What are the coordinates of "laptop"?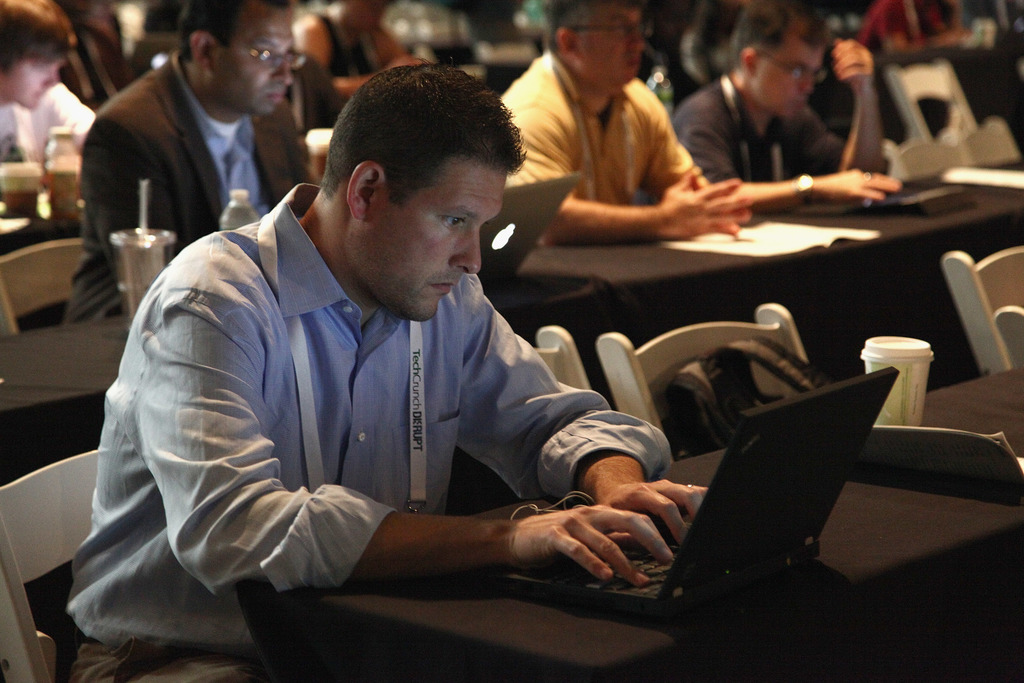
select_region(590, 304, 906, 632).
